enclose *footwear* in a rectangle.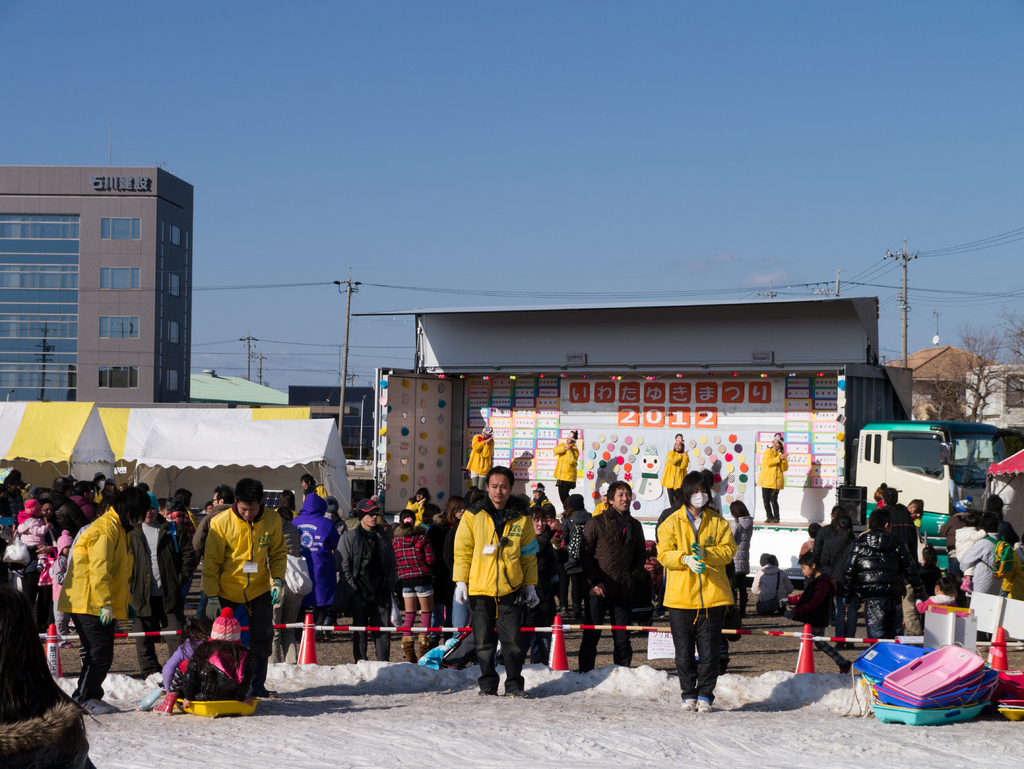
BBox(66, 622, 76, 632).
